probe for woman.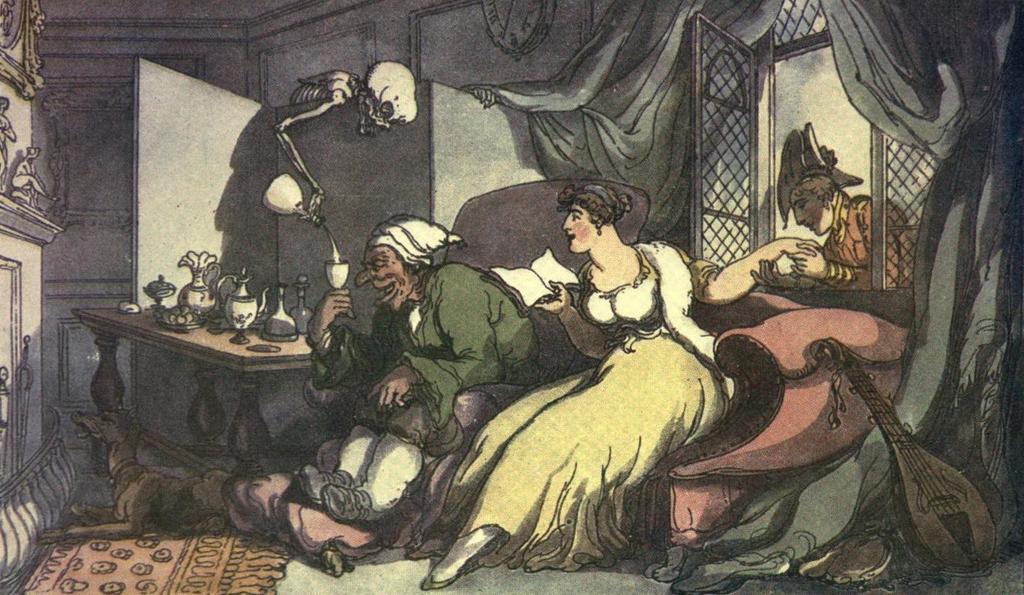
Probe result: [left=418, top=178, right=826, bottom=592].
